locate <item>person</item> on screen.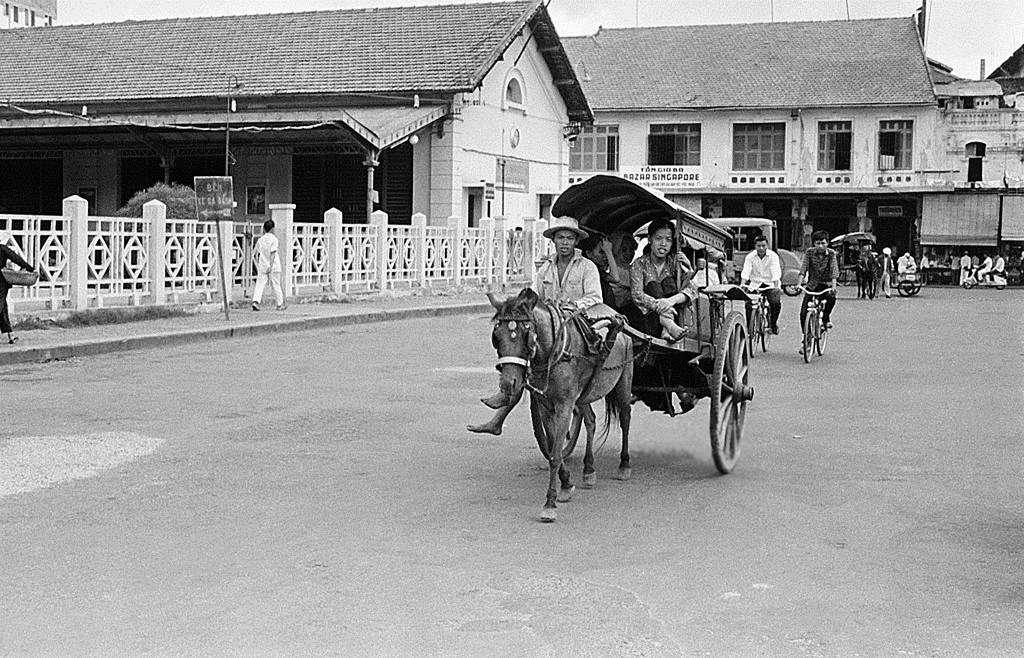
On screen at 891,251,910,275.
